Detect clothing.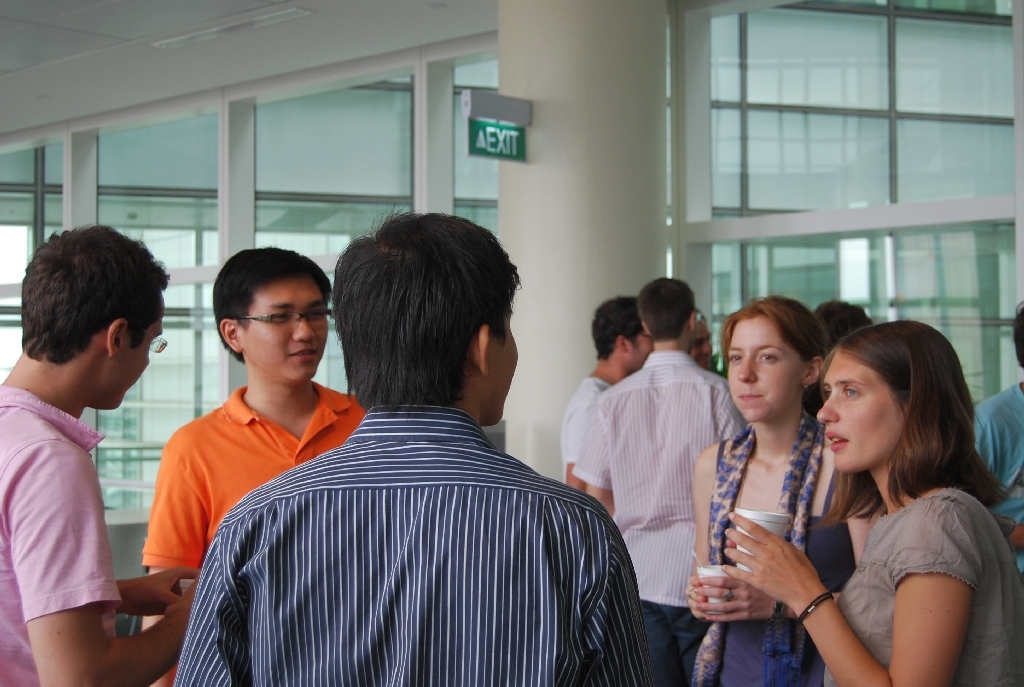
Detected at 570 347 748 686.
